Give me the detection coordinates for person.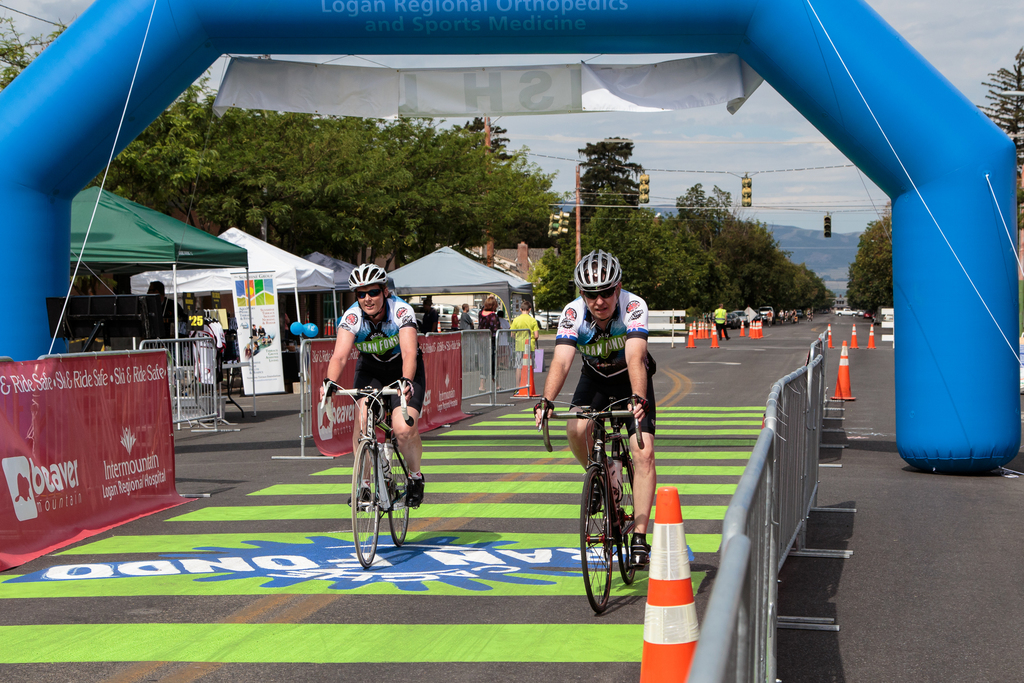
rect(317, 263, 426, 508).
